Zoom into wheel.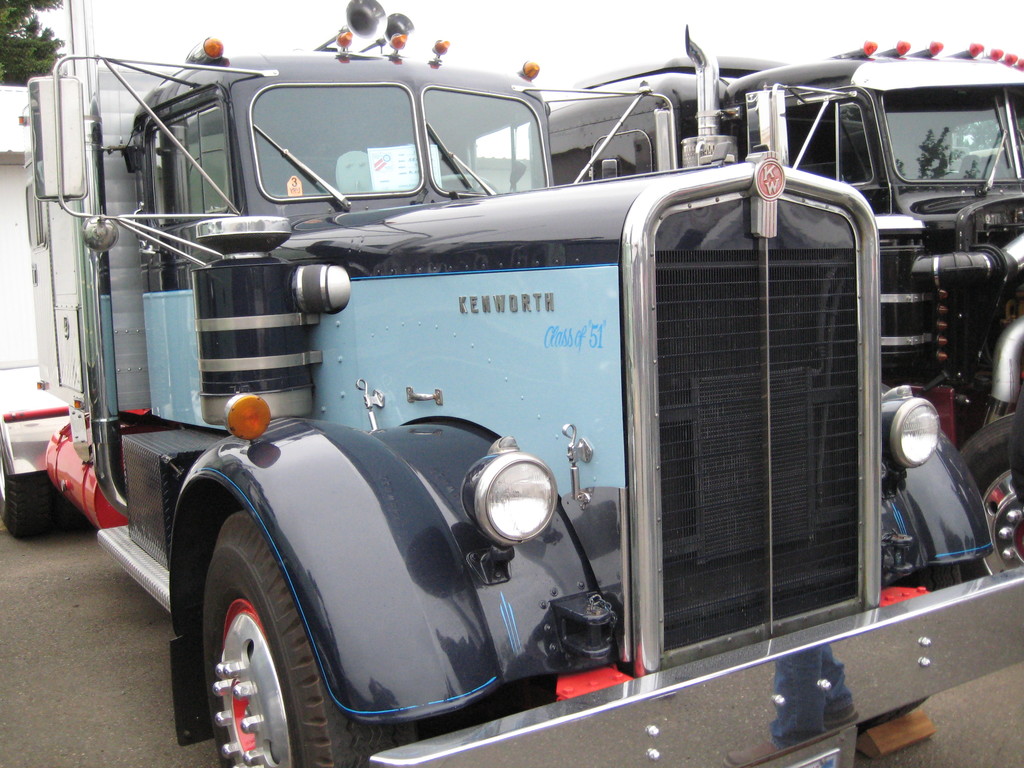
Zoom target: bbox(202, 506, 420, 767).
